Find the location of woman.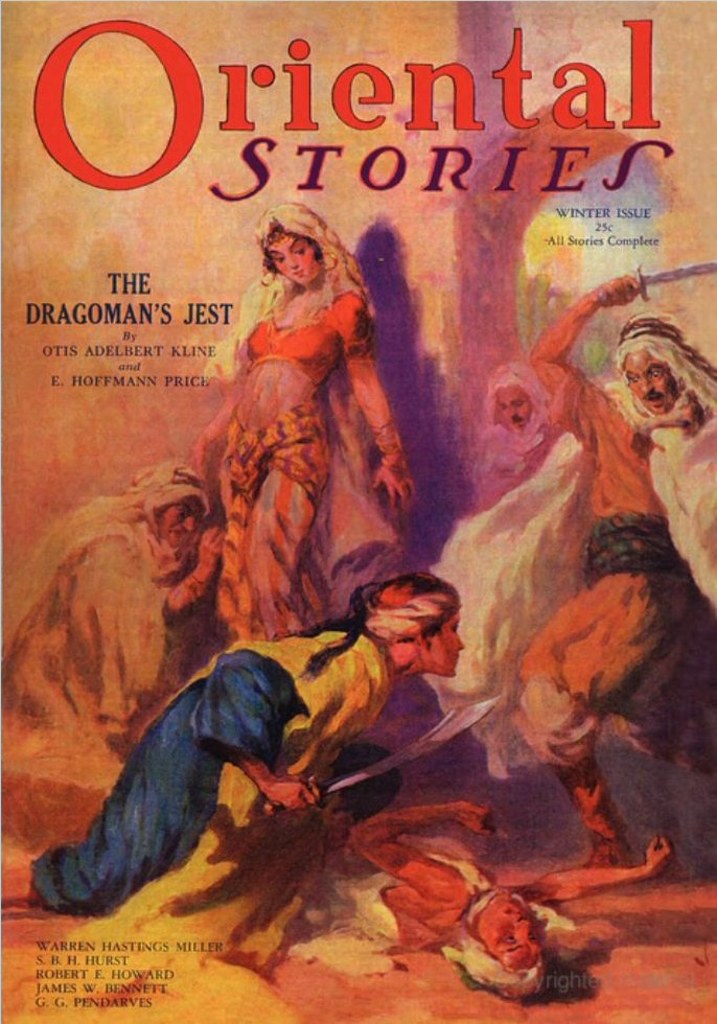
Location: [left=297, top=789, right=680, bottom=1023].
